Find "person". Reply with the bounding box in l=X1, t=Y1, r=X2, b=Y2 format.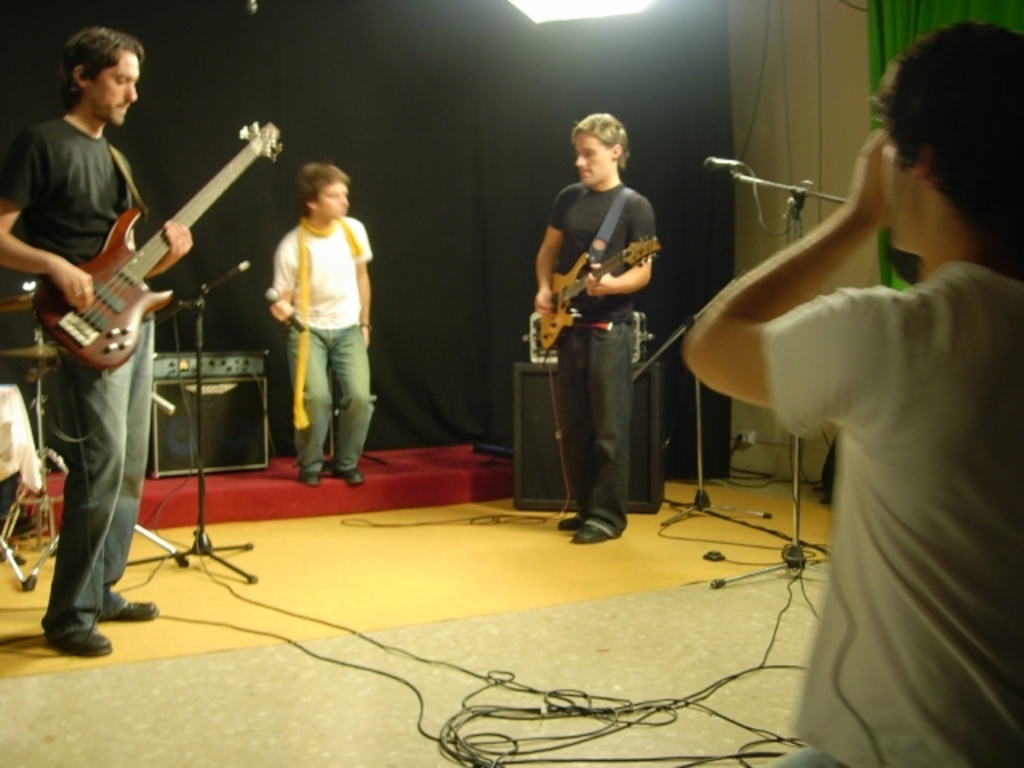
l=538, t=107, r=661, b=544.
